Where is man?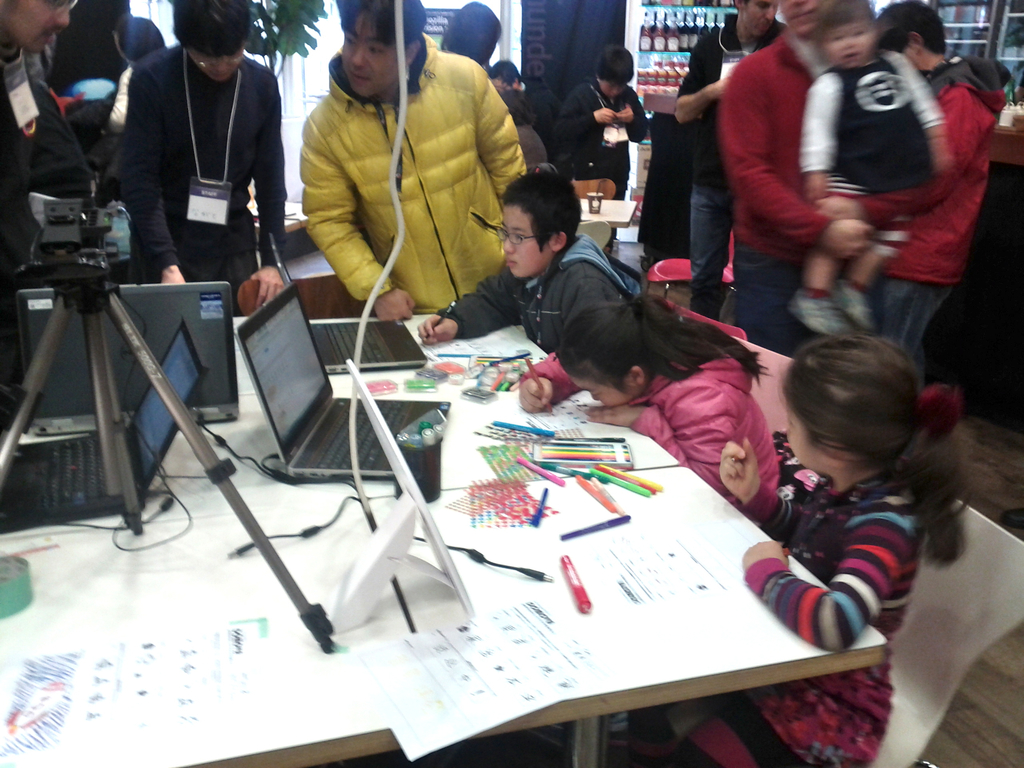
293, 0, 534, 319.
